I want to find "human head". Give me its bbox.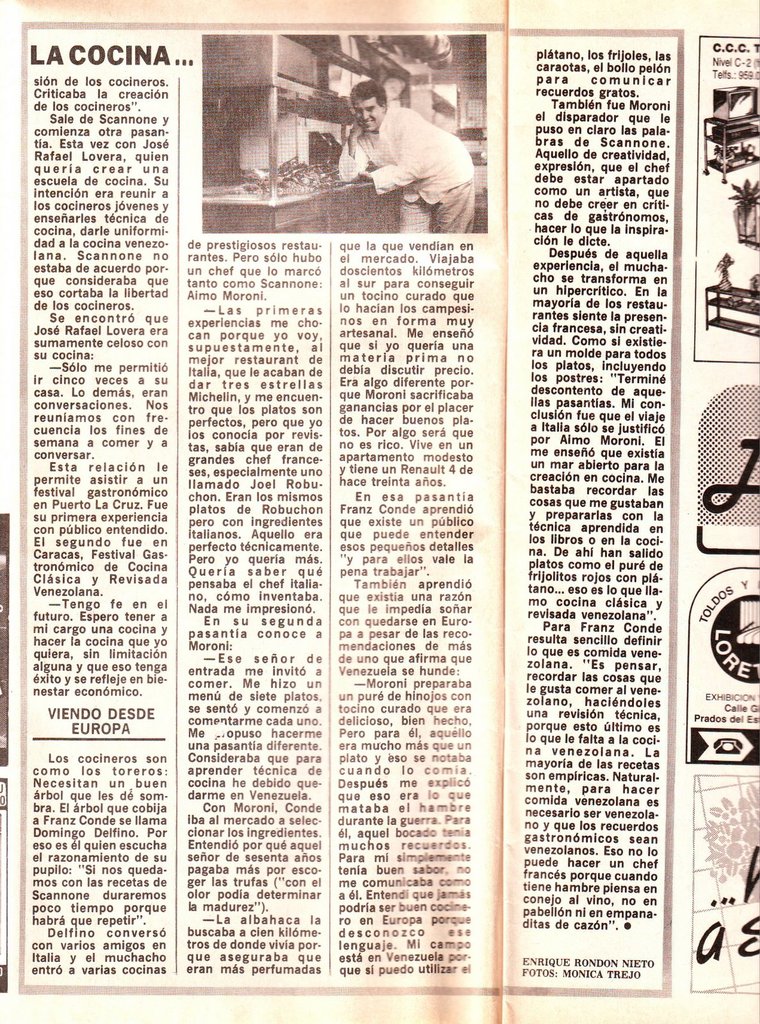
(355, 83, 385, 130).
